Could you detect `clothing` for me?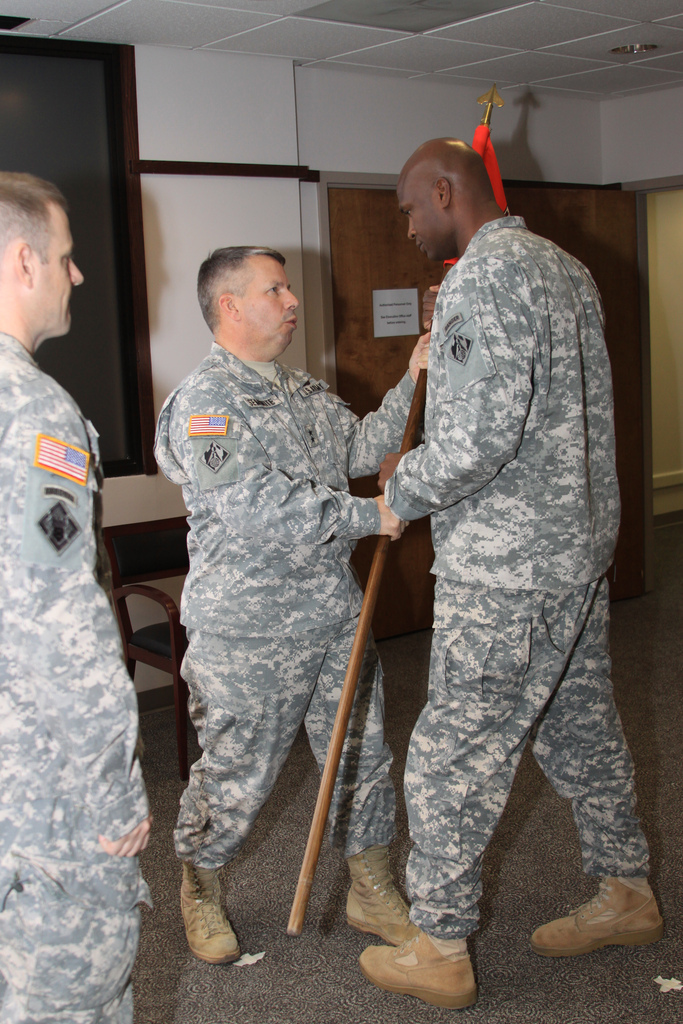
Detection result: bbox=[394, 212, 658, 936].
